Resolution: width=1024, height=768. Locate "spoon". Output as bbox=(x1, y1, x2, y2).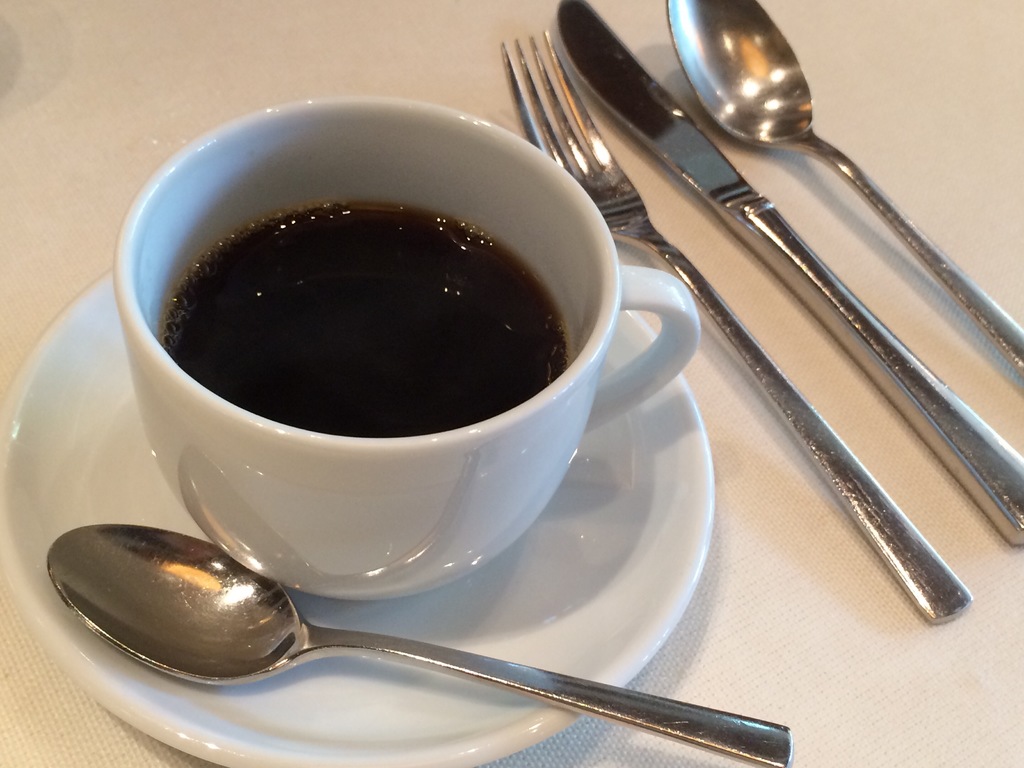
bbox=(47, 523, 793, 767).
